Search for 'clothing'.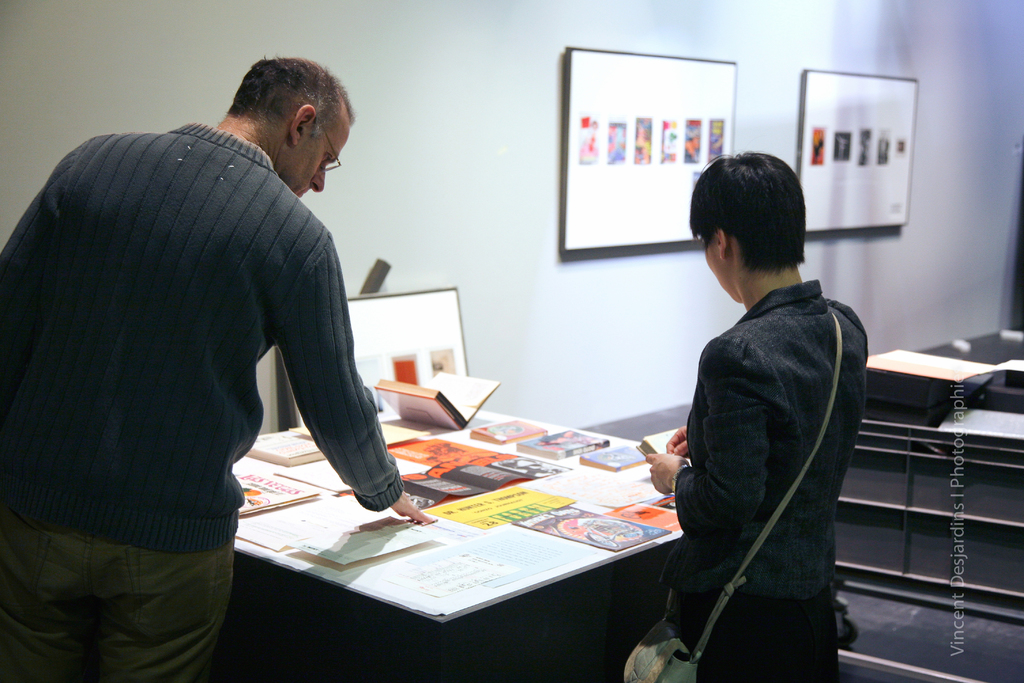
Found at region(29, 93, 389, 621).
